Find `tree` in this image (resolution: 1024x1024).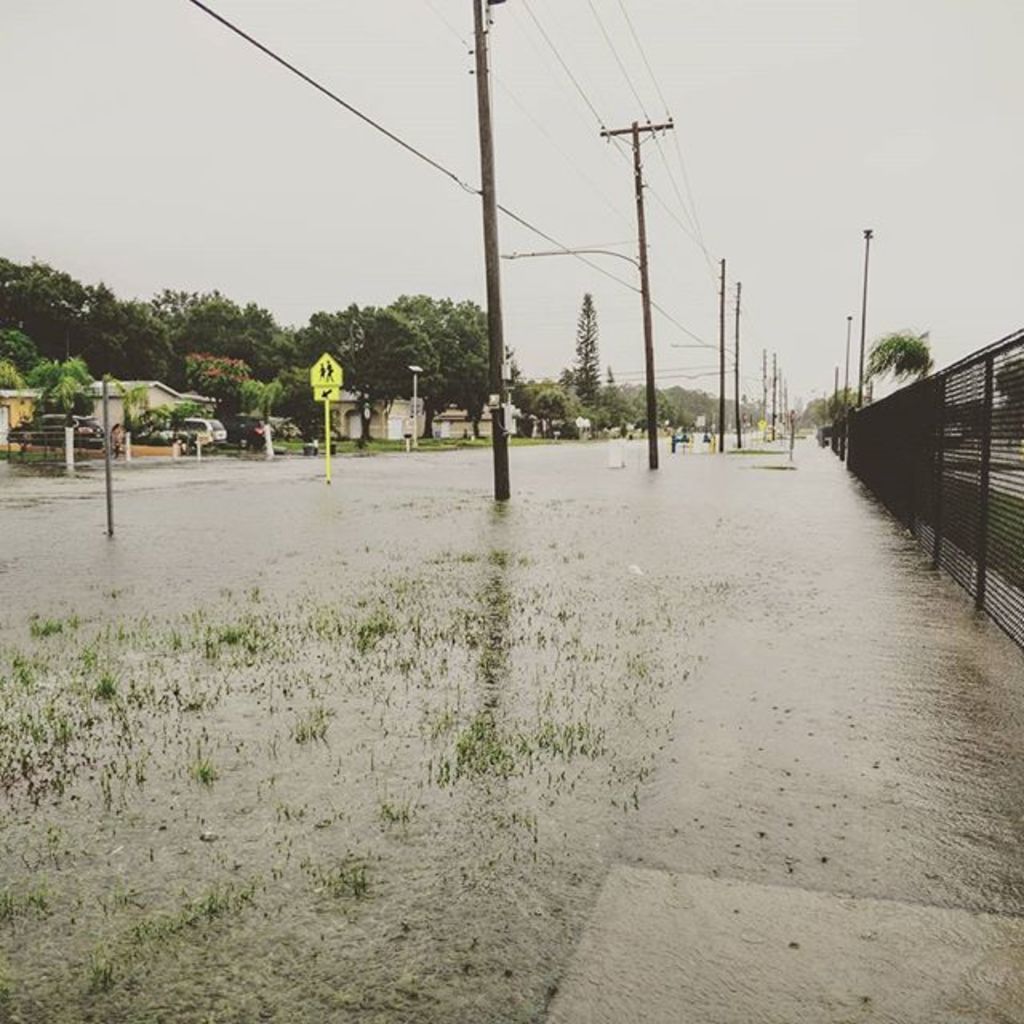
387/288/488/418.
